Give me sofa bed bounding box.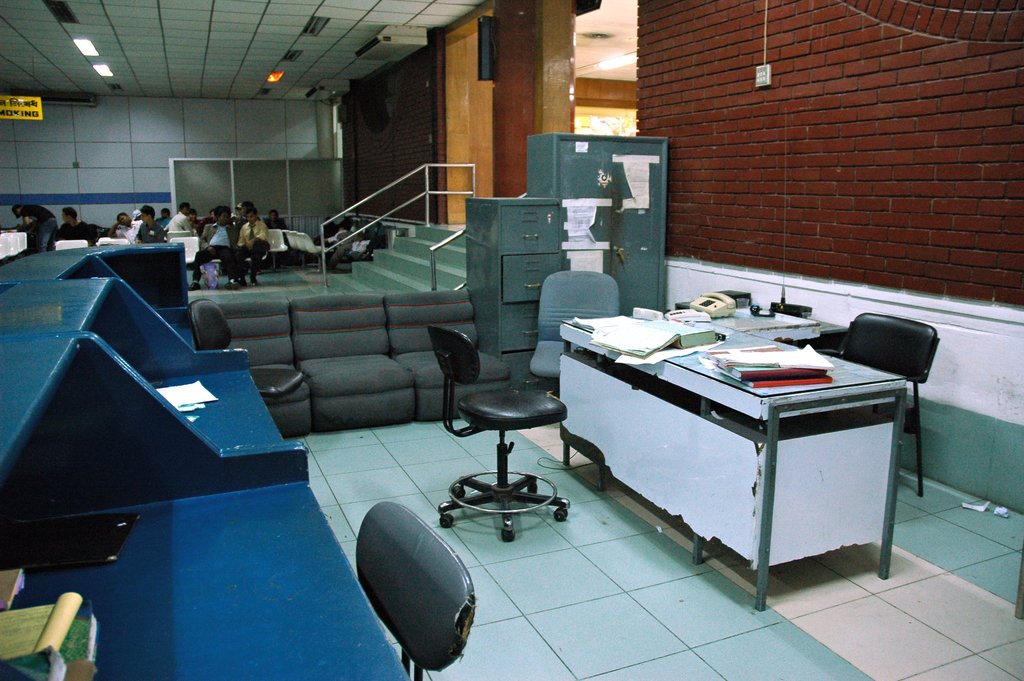
region(200, 291, 510, 432).
